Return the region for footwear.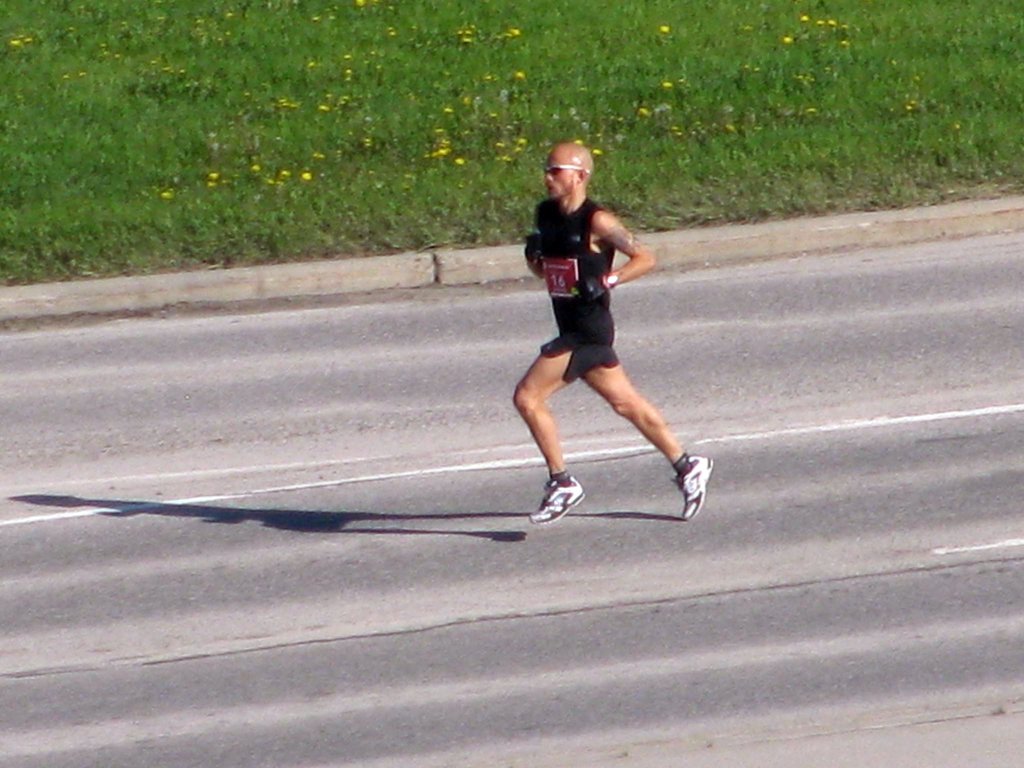
bbox=(675, 454, 708, 518).
